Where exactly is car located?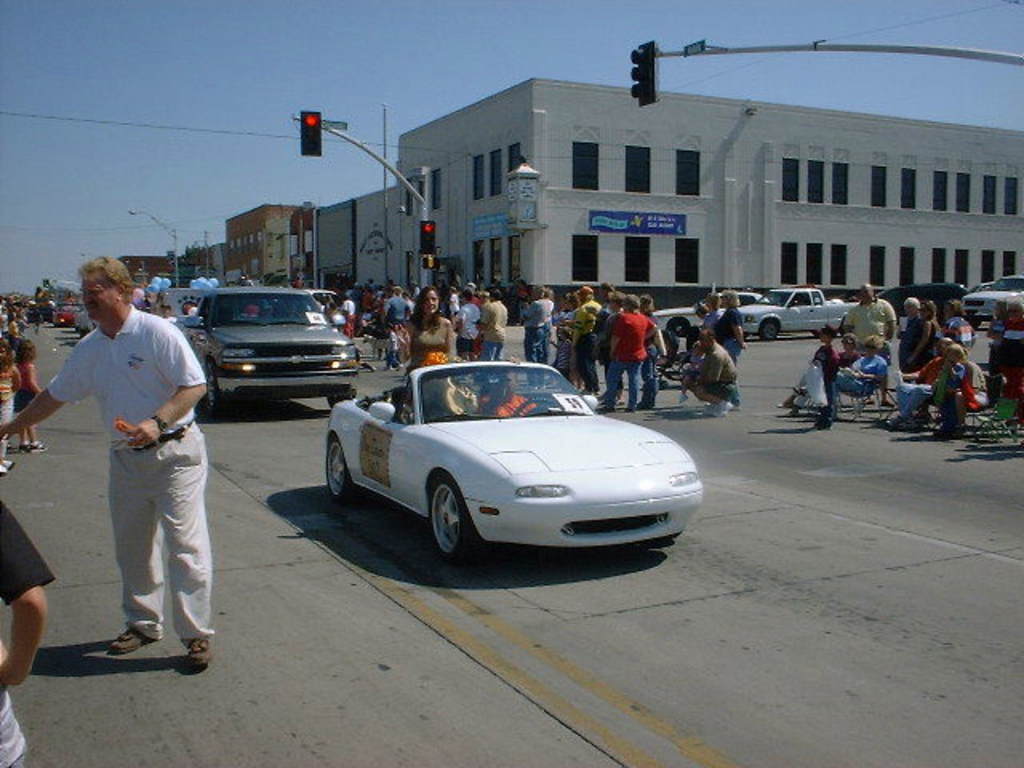
Its bounding box is <bbox>181, 283, 360, 406</bbox>.
